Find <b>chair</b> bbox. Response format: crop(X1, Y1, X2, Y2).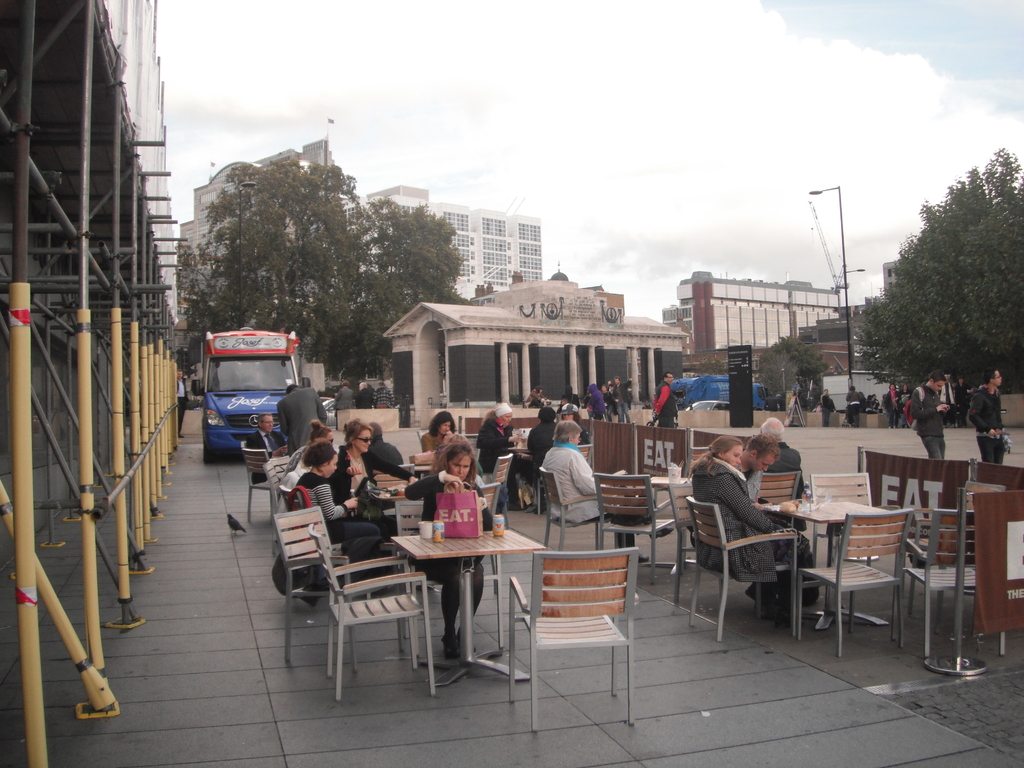
crop(897, 511, 1002, 659).
